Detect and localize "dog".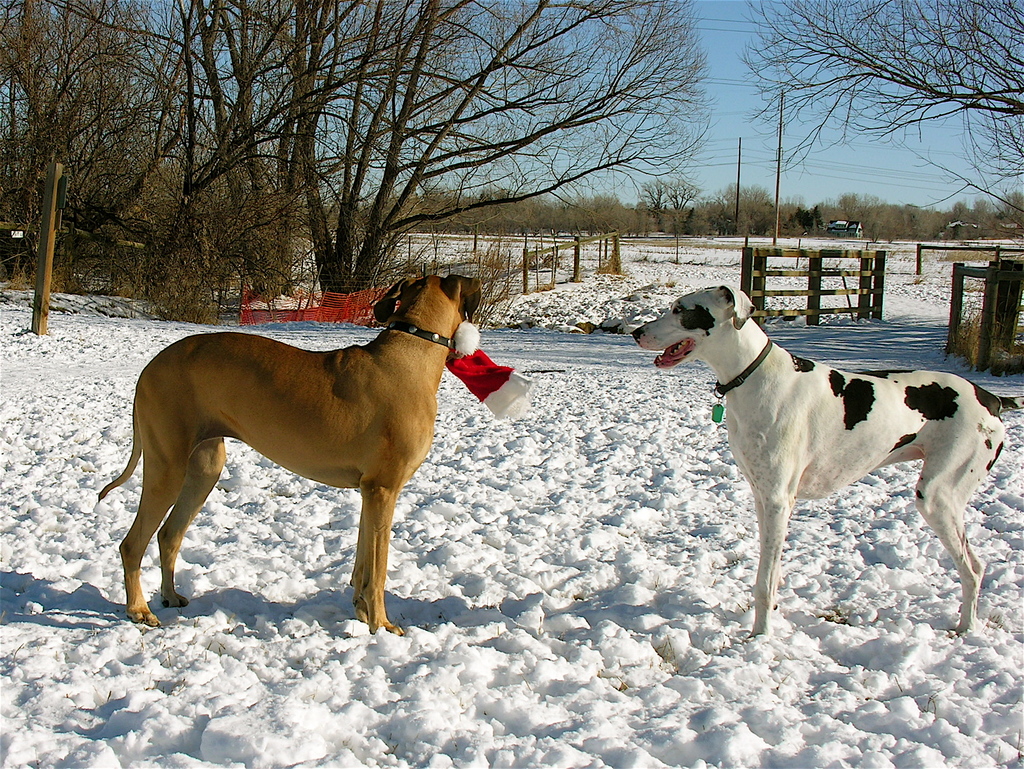
Localized at (96, 274, 485, 636).
